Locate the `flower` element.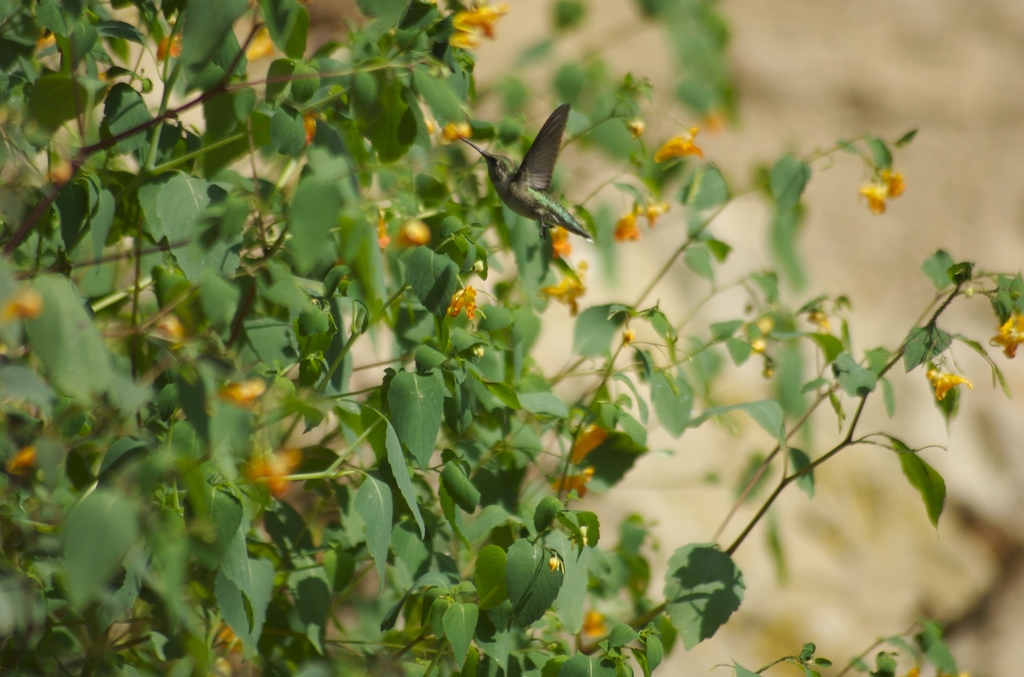
Element bbox: rect(207, 622, 261, 676).
